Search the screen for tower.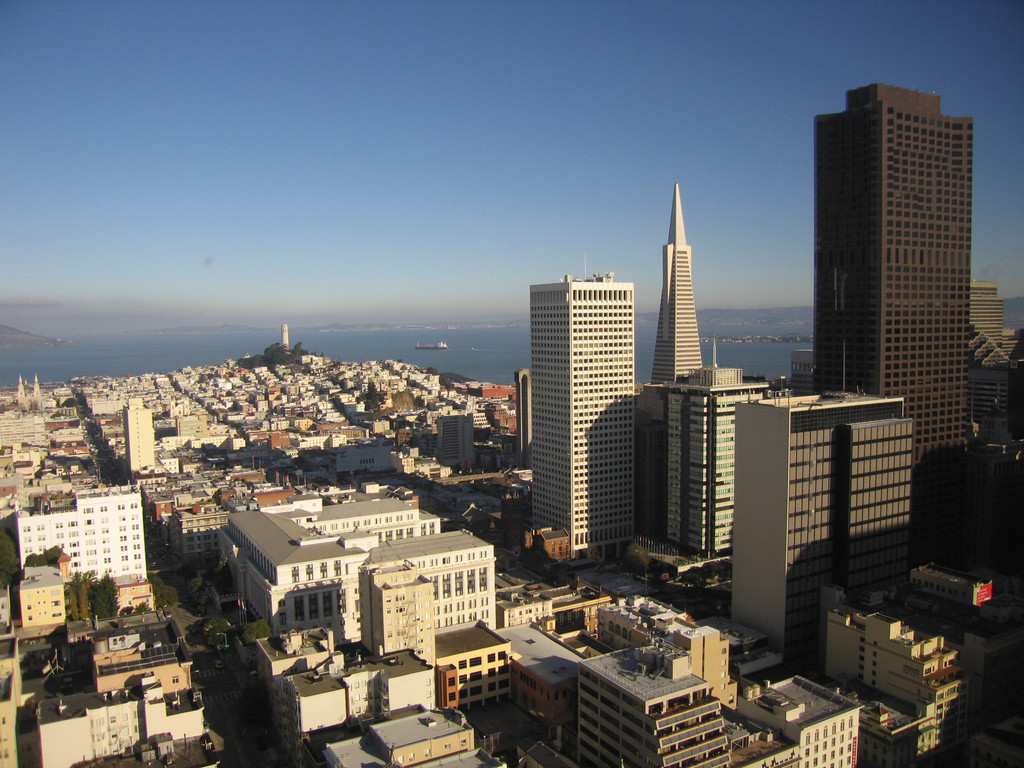
Found at (left=811, top=81, right=972, bottom=563).
